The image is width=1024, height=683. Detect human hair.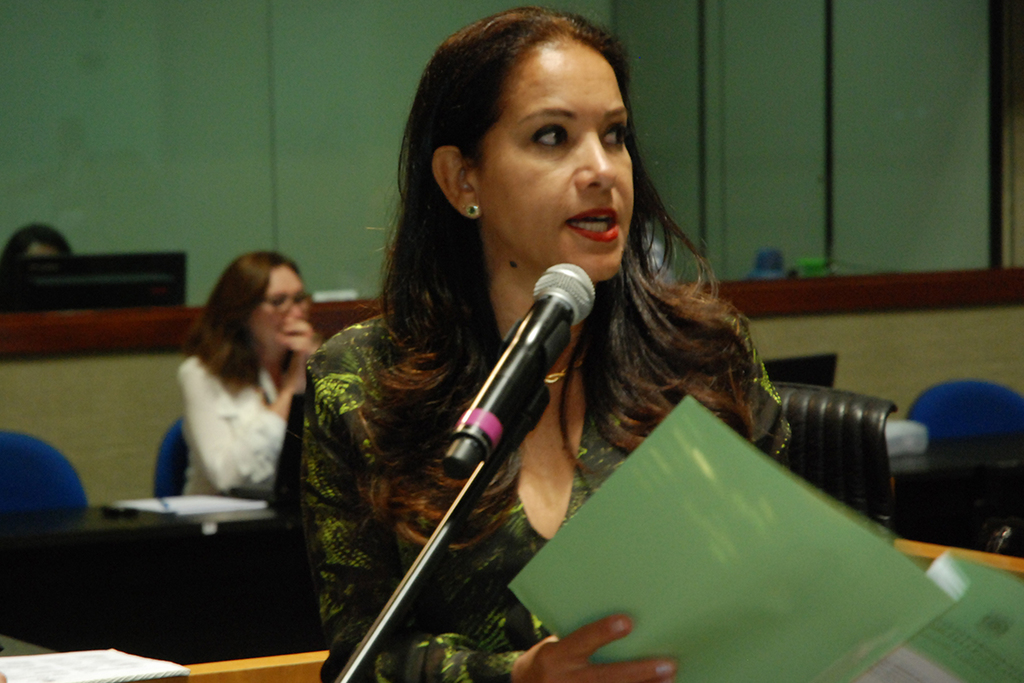
Detection: bbox(185, 248, 307, 403).
